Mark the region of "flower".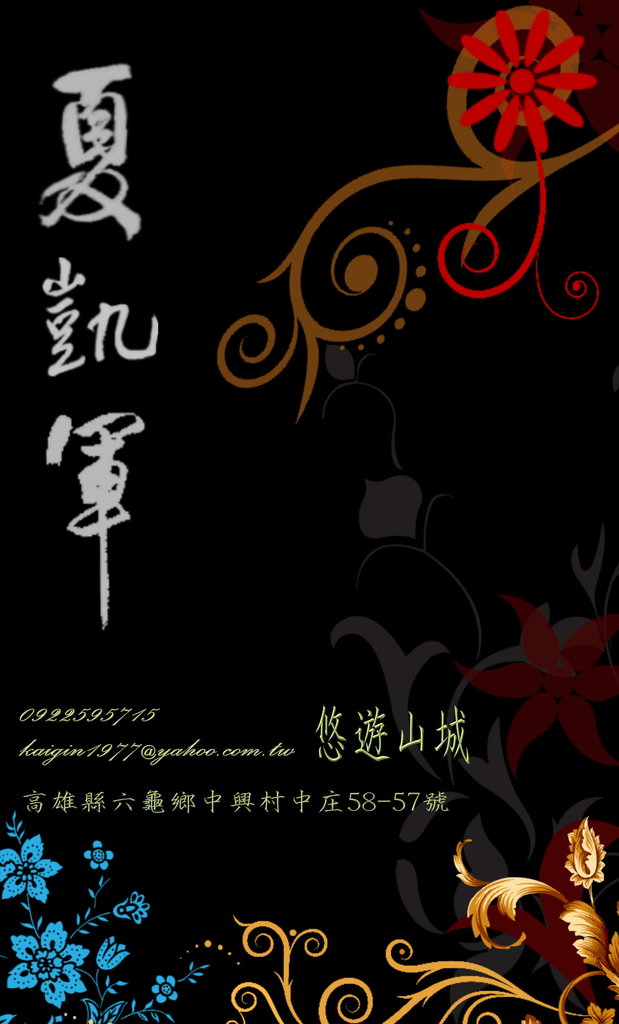
Region: 95/936/130/970.
